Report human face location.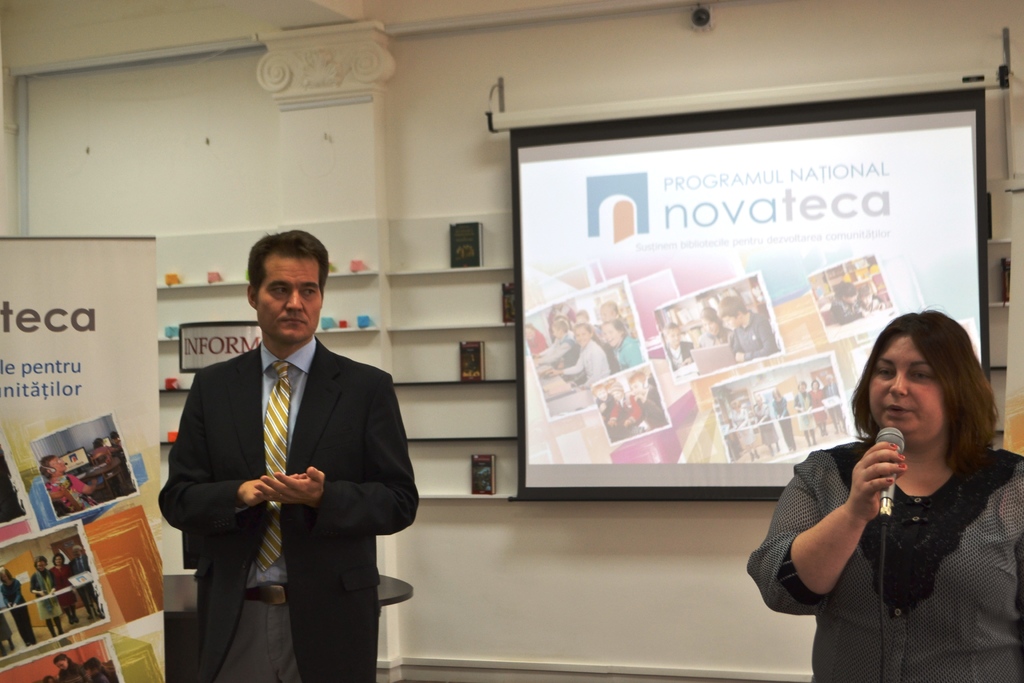
Report: box=[869, 336, 945, 441].
